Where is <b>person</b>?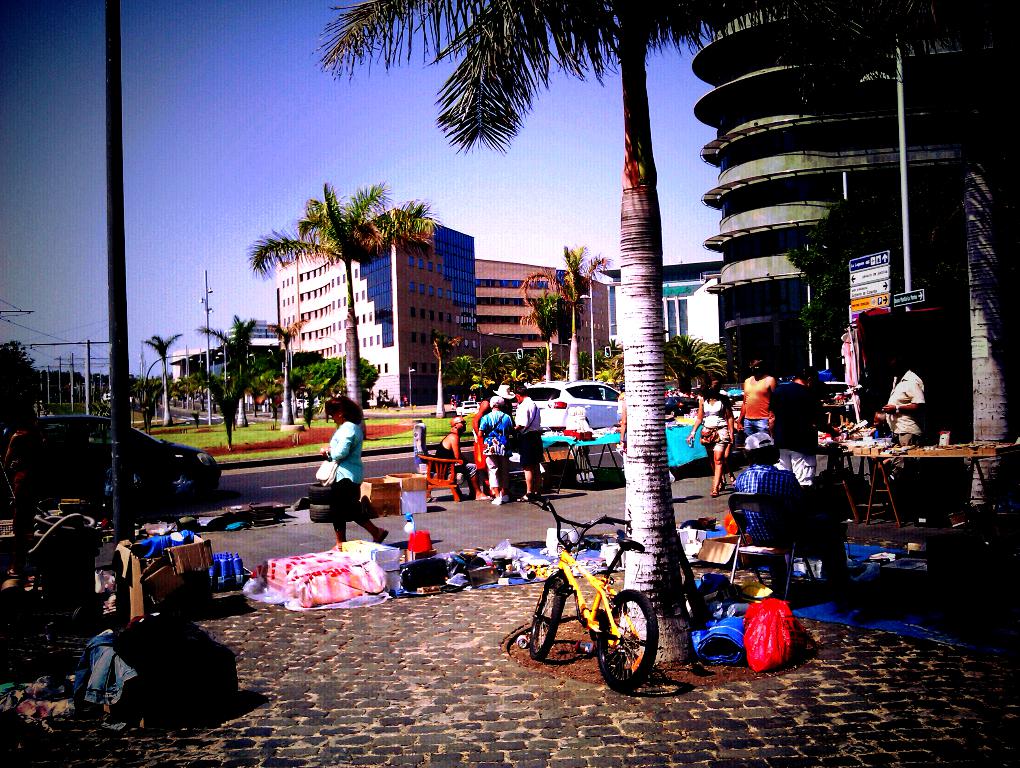
[777, 358, 840, 458].
